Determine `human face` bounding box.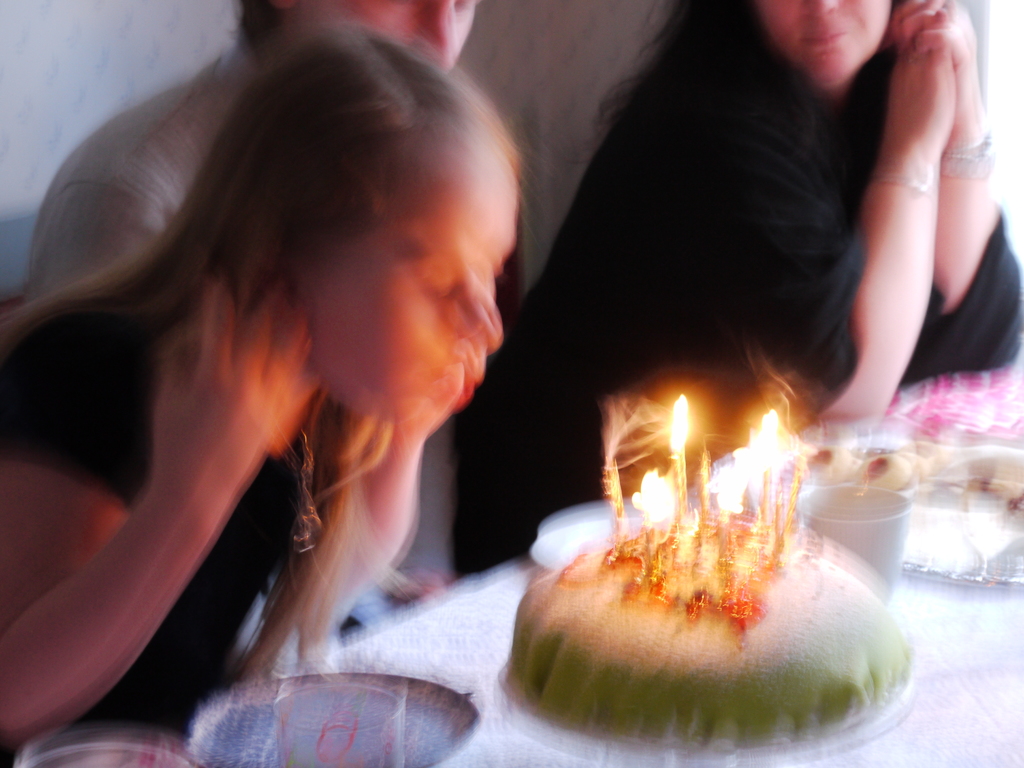
Determined: box(755, 0, 888, 83).
